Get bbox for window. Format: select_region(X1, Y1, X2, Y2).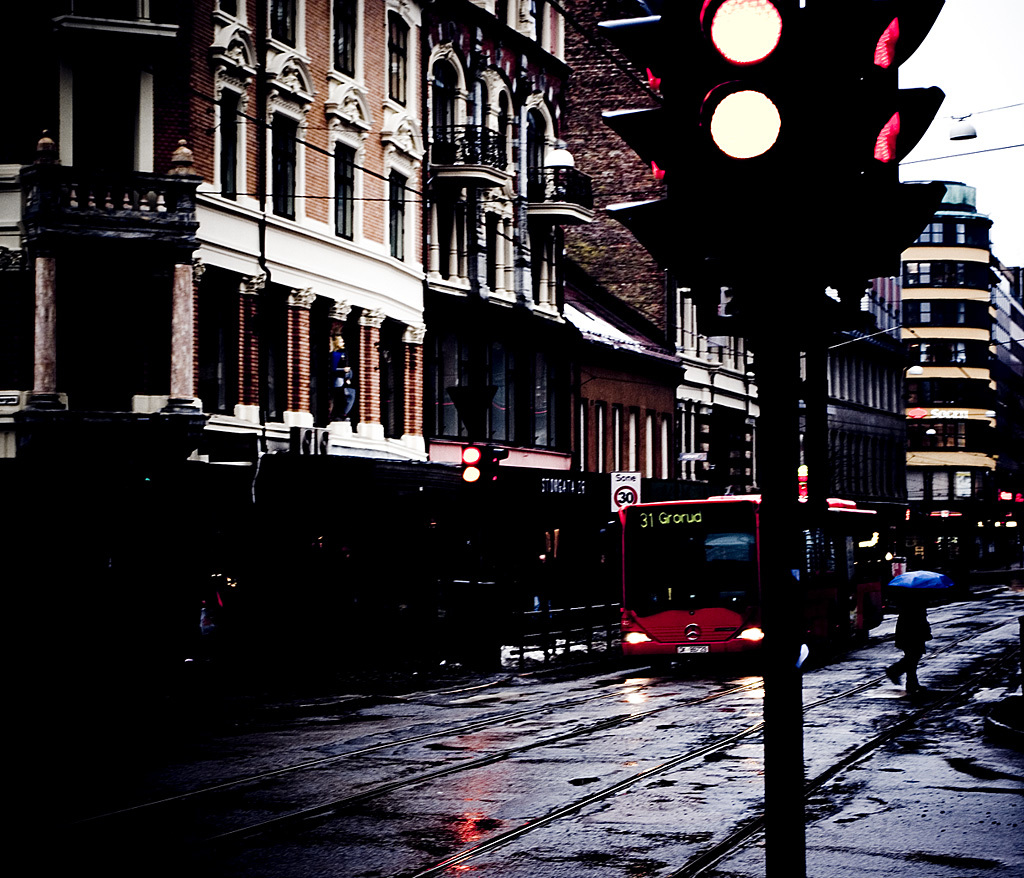
select_region(384, 172, 409, 254).
